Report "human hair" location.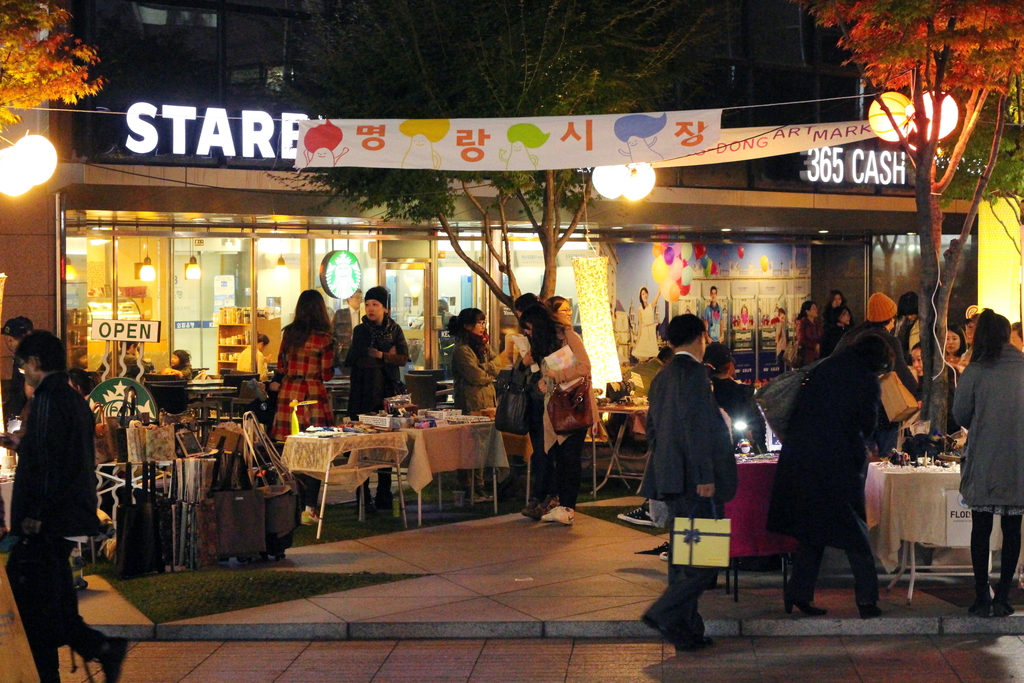
Report: 710:286:719:297.
